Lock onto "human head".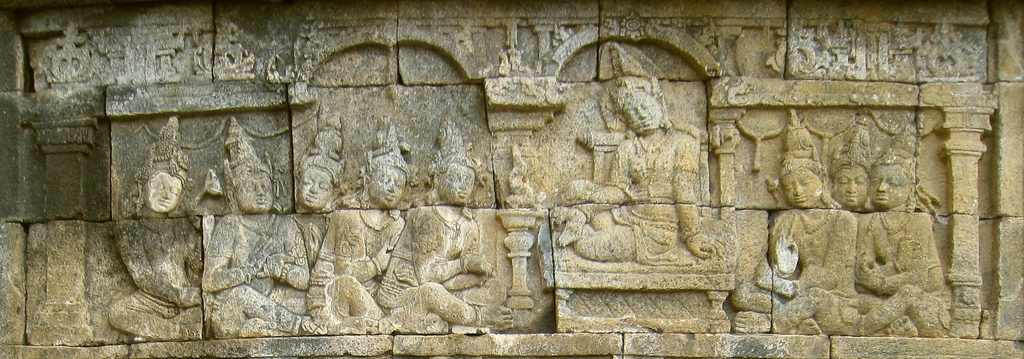
Locked: detection(426, 120, 476, 208).
